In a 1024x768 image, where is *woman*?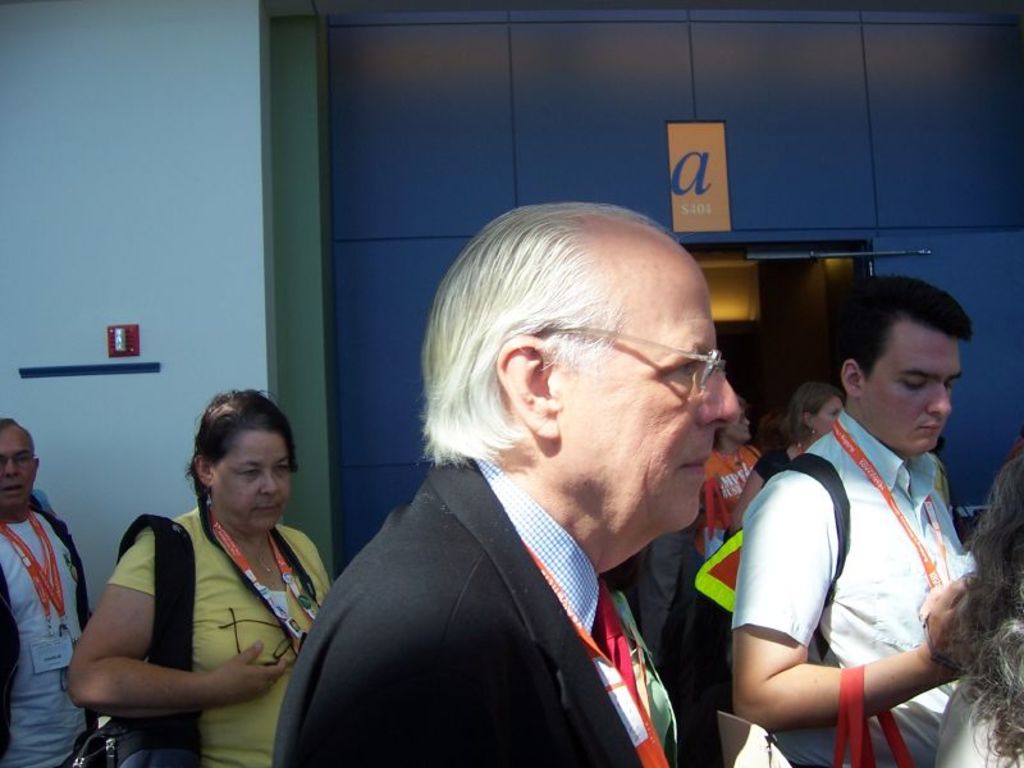
select_region(724, 384, 850, 532).
